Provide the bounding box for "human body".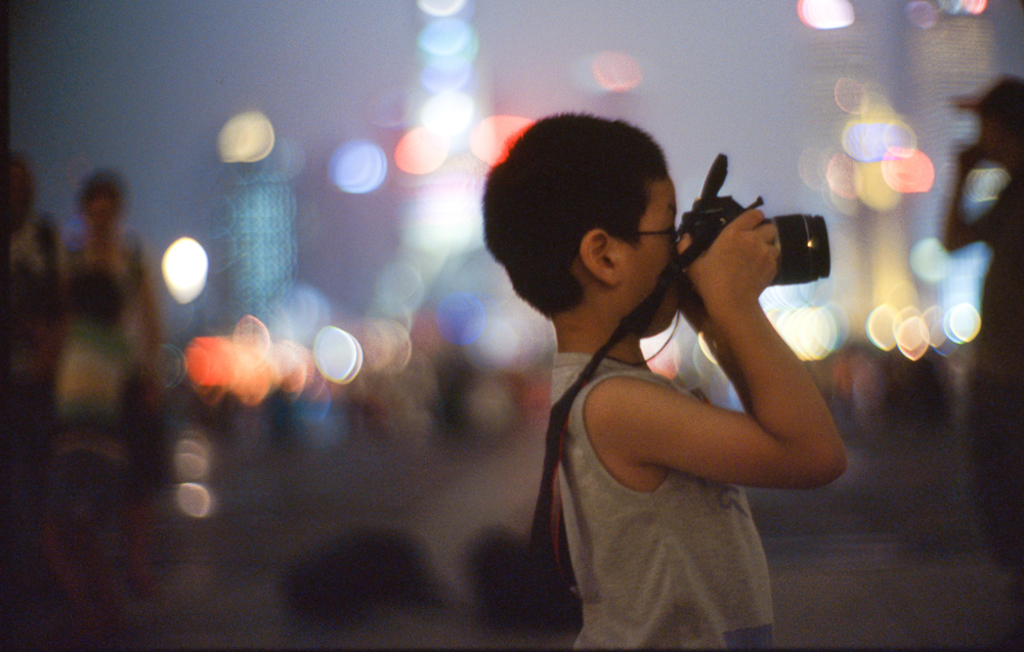
0,153,63,499.
